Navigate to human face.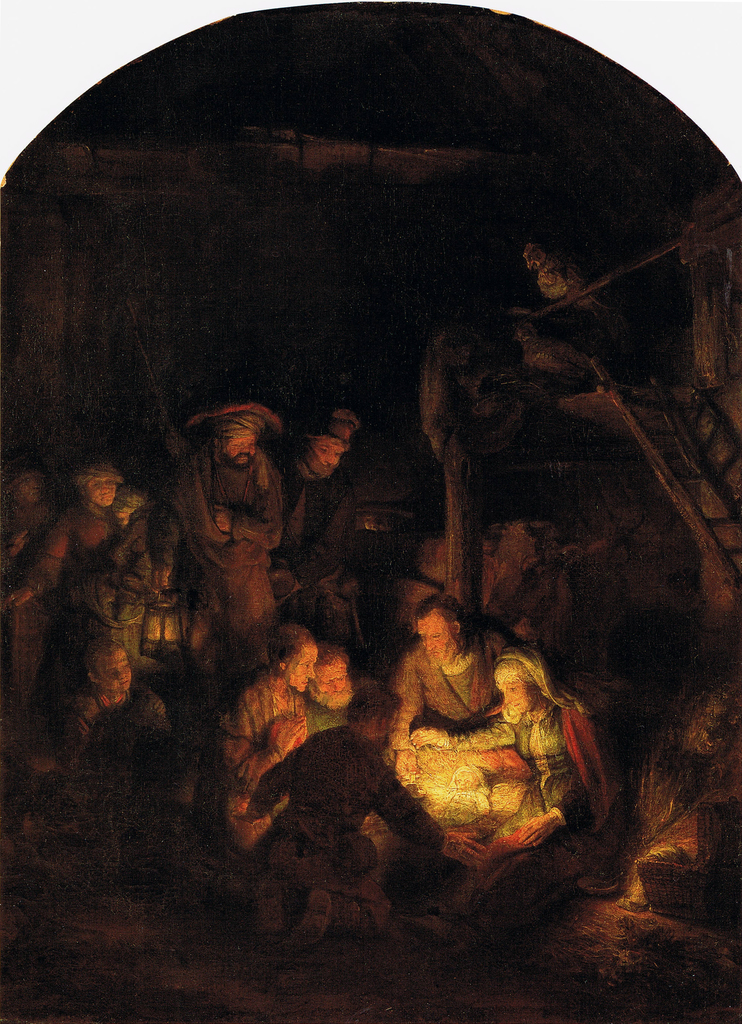
Navigation target: <bbox>312, 444, 340, 460</bbox>.
